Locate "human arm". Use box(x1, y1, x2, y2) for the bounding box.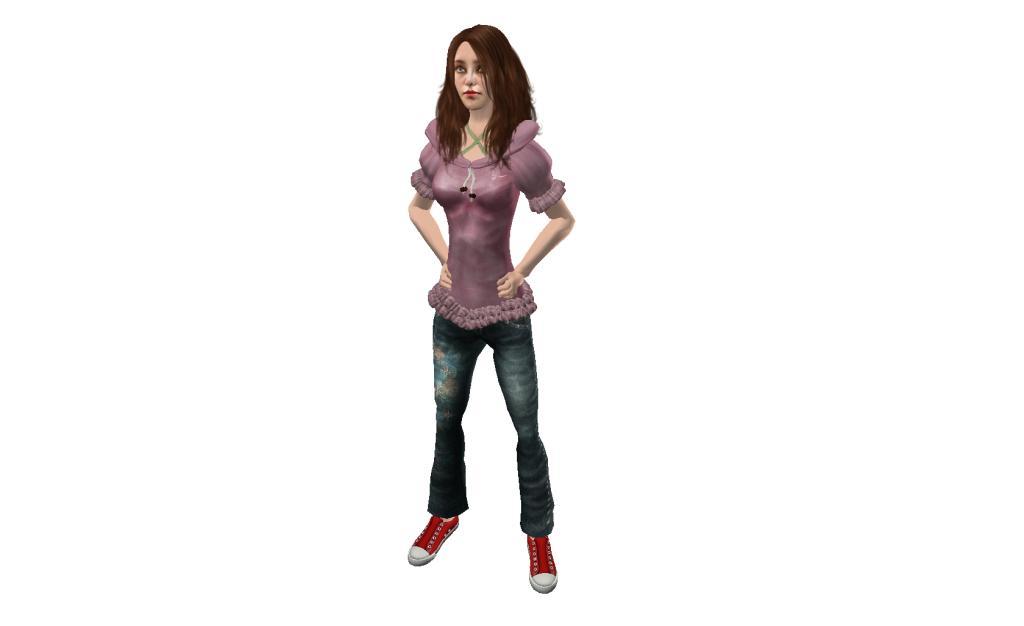
box(406, 142, 450, 291).
